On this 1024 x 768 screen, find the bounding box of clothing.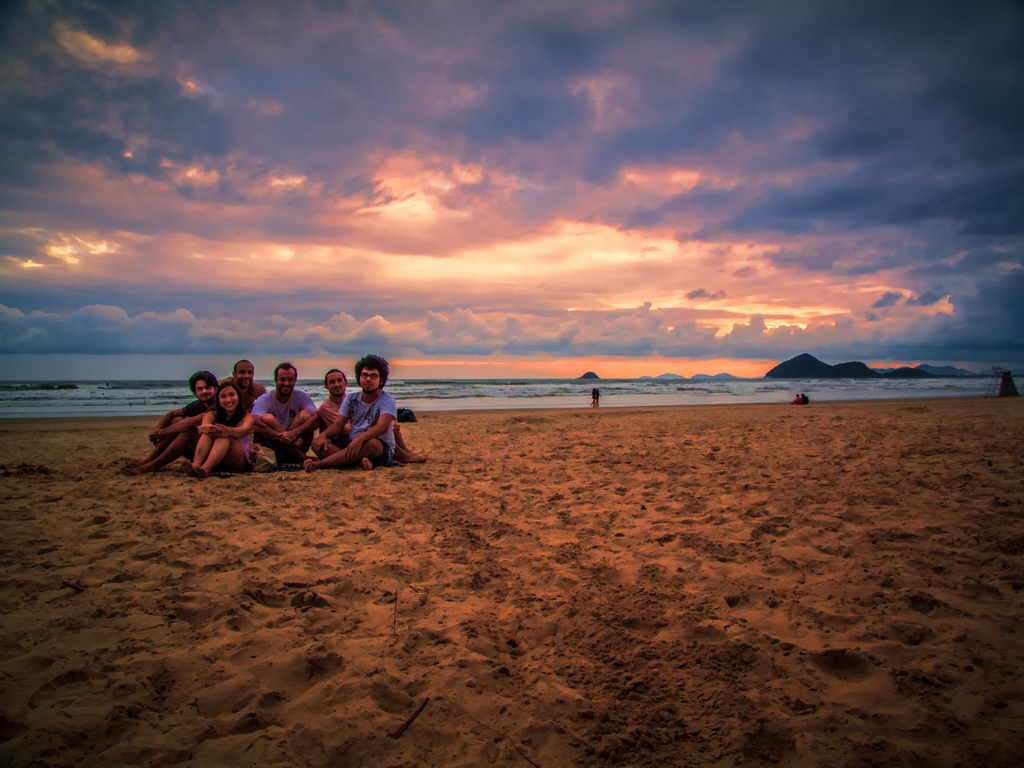
Bounding box: box=[217, 413, 250, 468].
